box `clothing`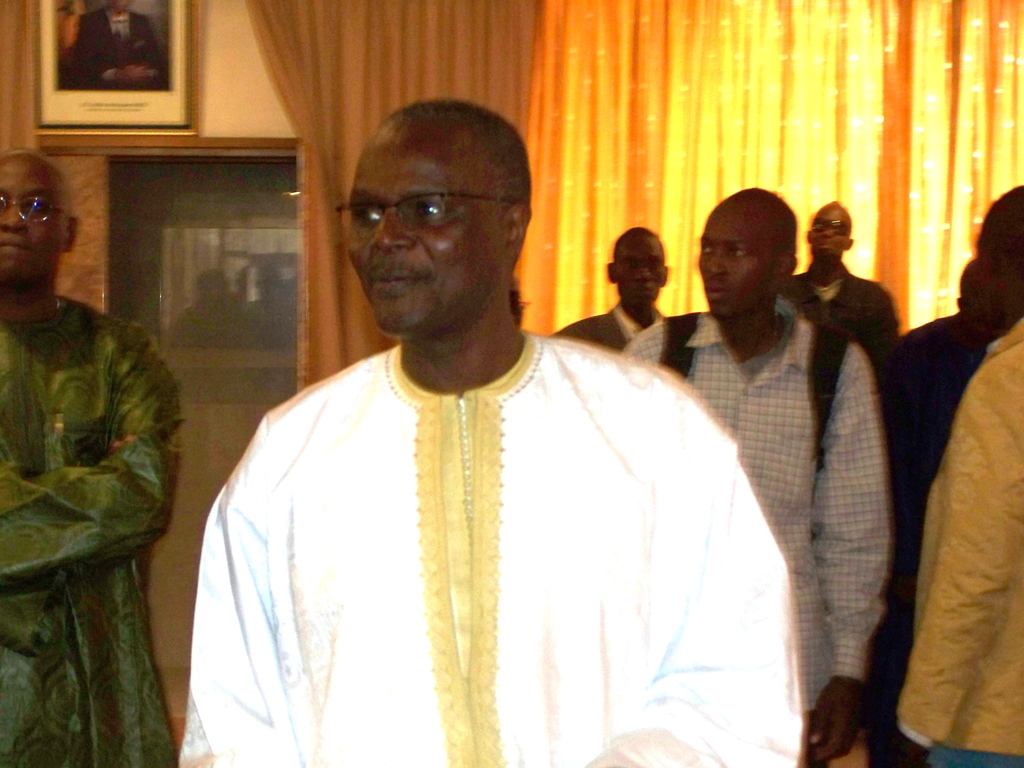
crop(628, 314, 885, 767)
